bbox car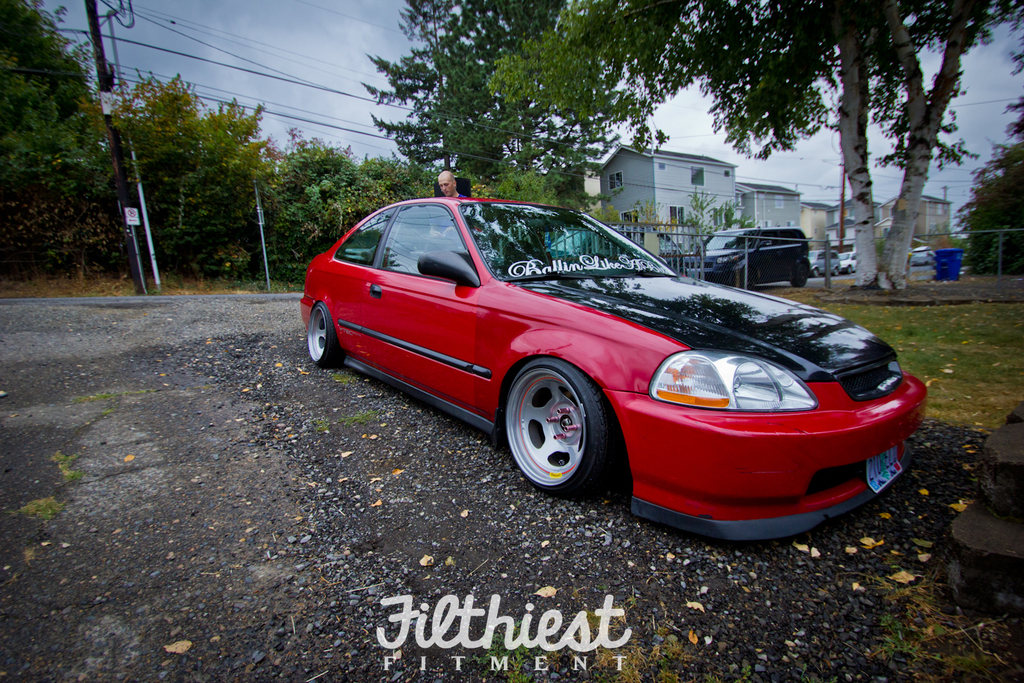
BBox(910, 238, 934, 264)
